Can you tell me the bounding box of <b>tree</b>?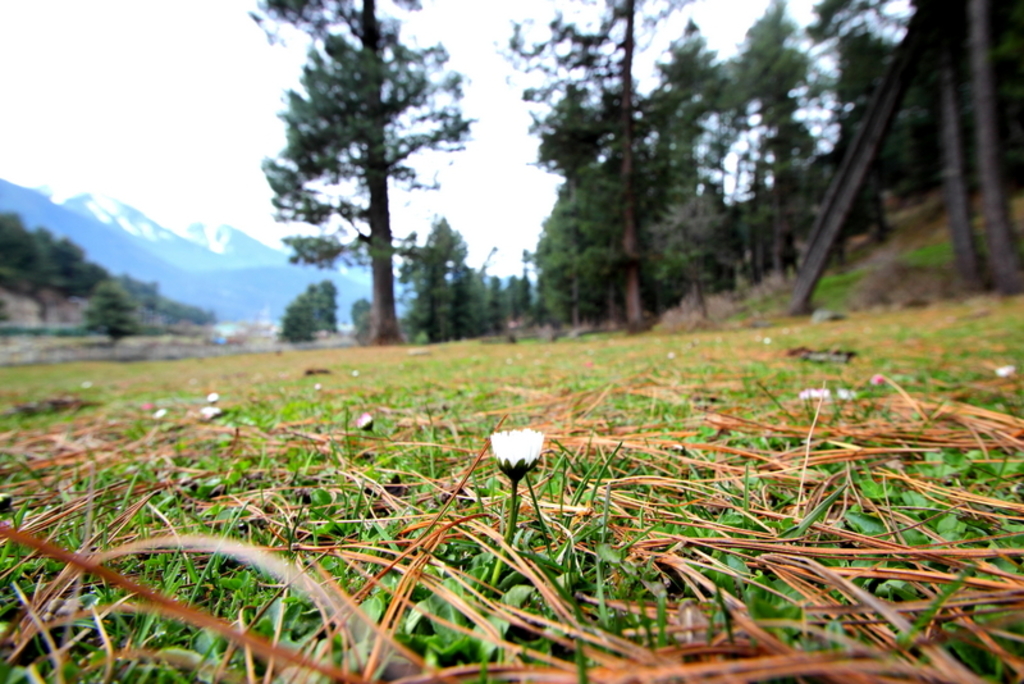
[x1=273, y1=273, x2=344, y2=350].
